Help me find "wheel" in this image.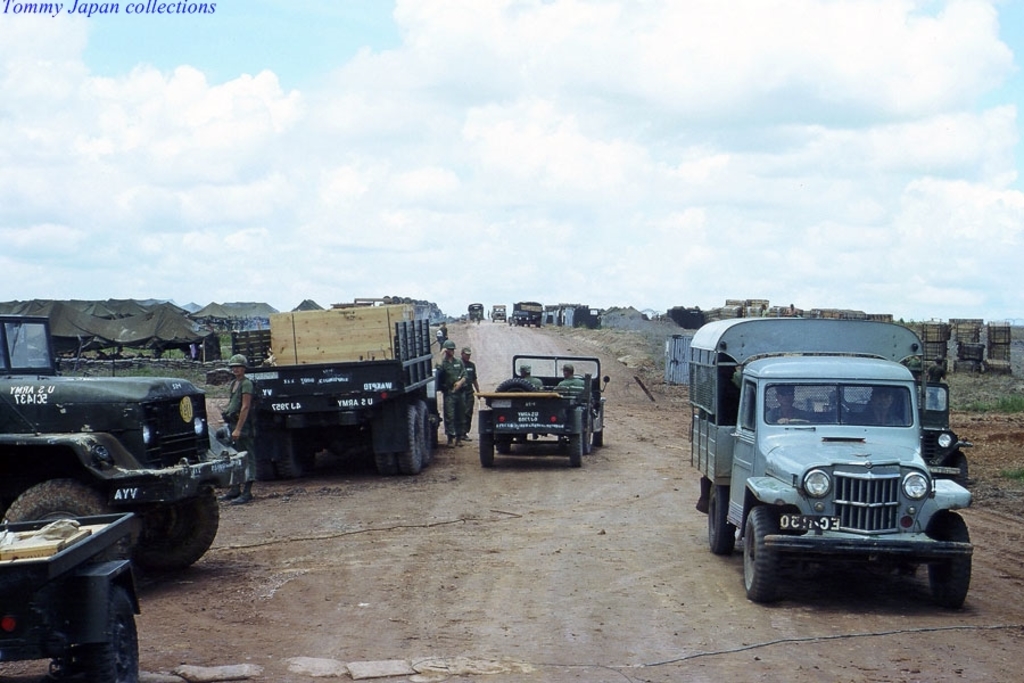
Found it: l=68, t=585, r=146, b=682.
